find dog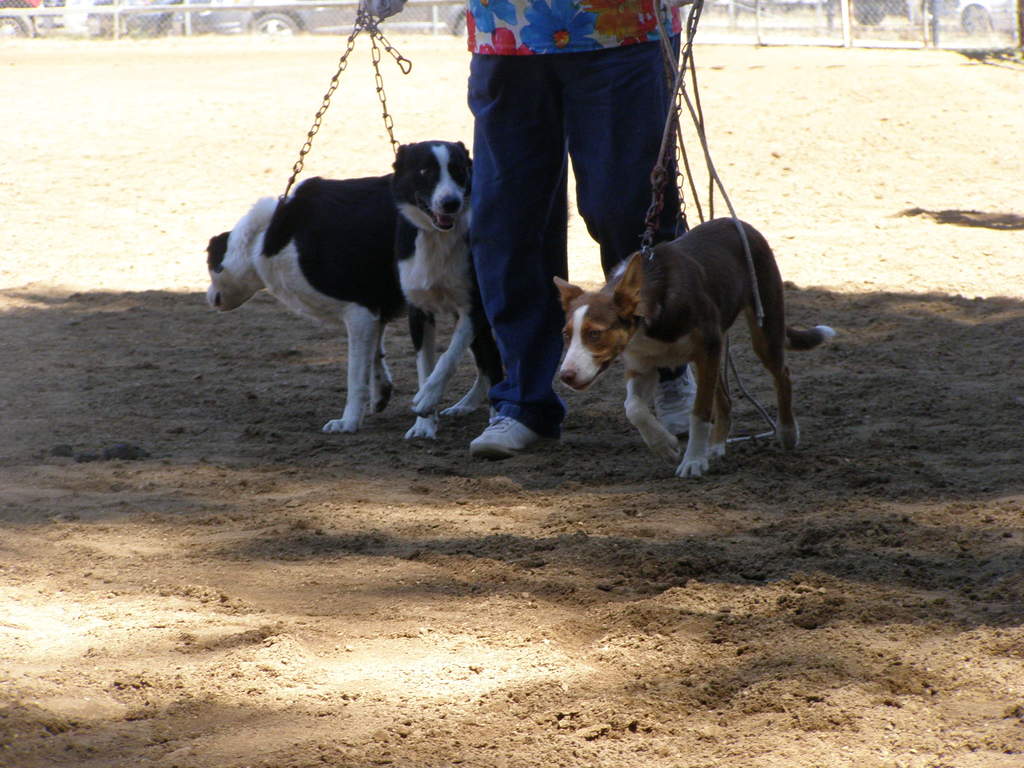
391:140:503:441
